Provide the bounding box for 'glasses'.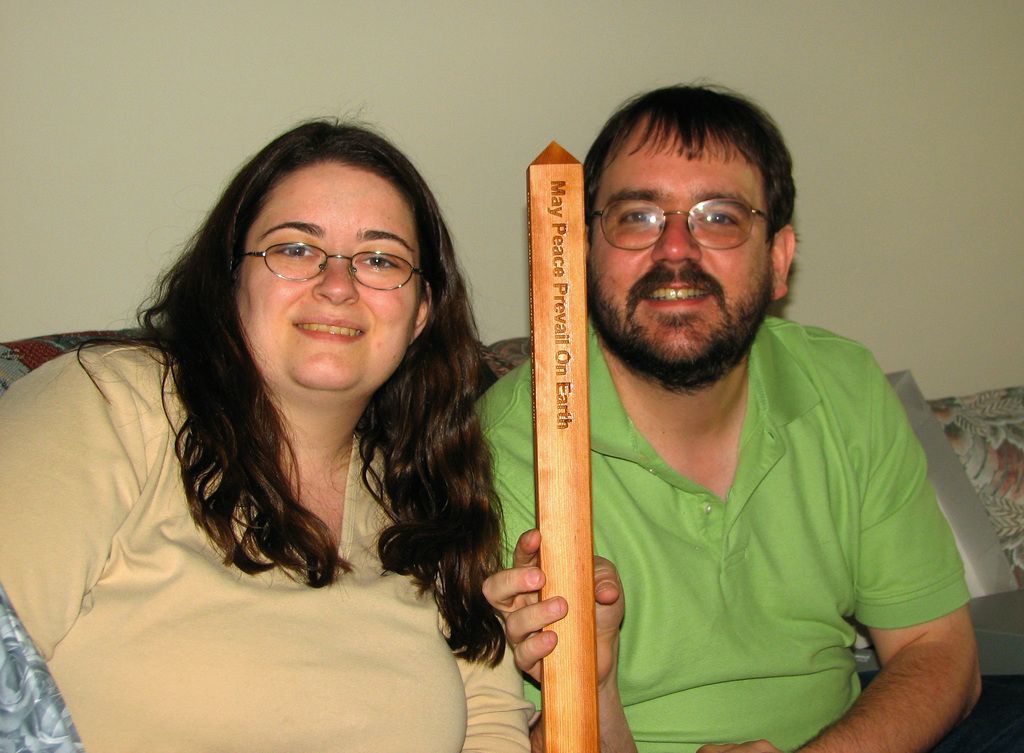
crop(589, 197, 781, 252).
